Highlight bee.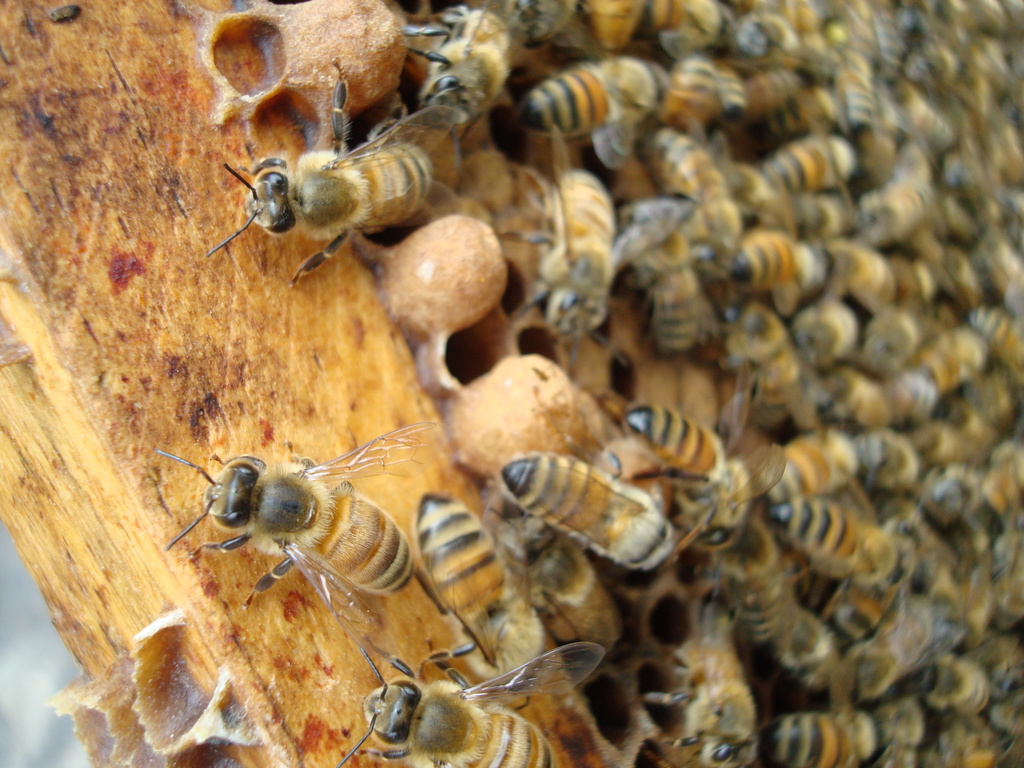
Highlighted region: x1=753, y1=502, x2=940, y2=607.
